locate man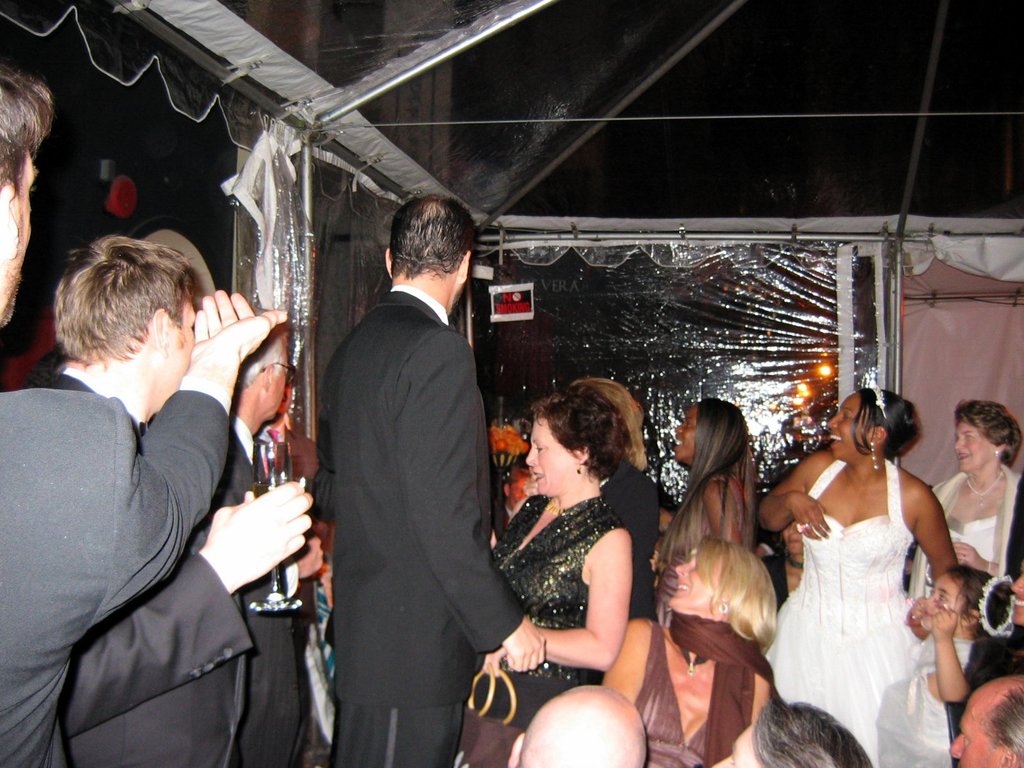
pyautogui.locateOnScreen(492, 468, 532, 544)
